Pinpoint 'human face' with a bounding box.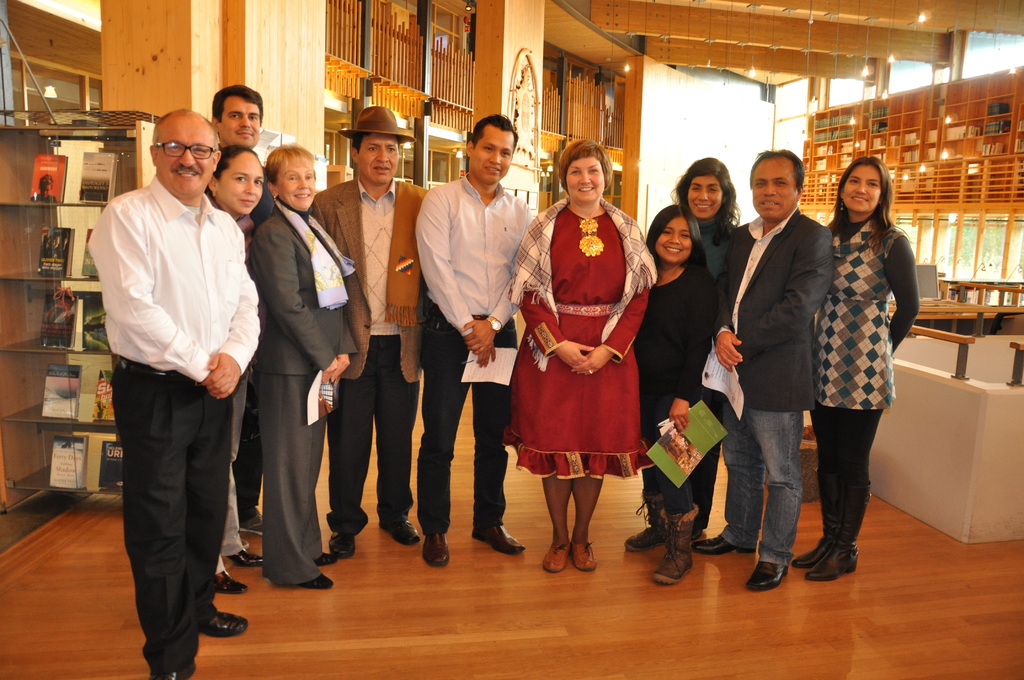
bbox=[356, 134, 401, 191].
